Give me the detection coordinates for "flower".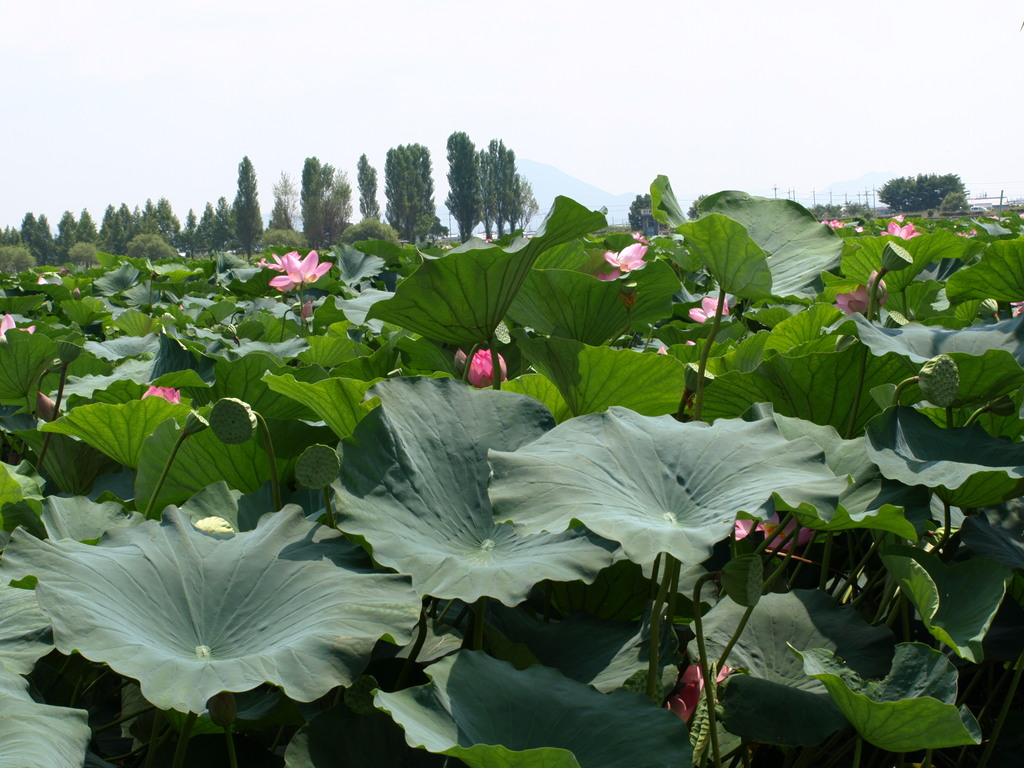
737/511/812/550.
